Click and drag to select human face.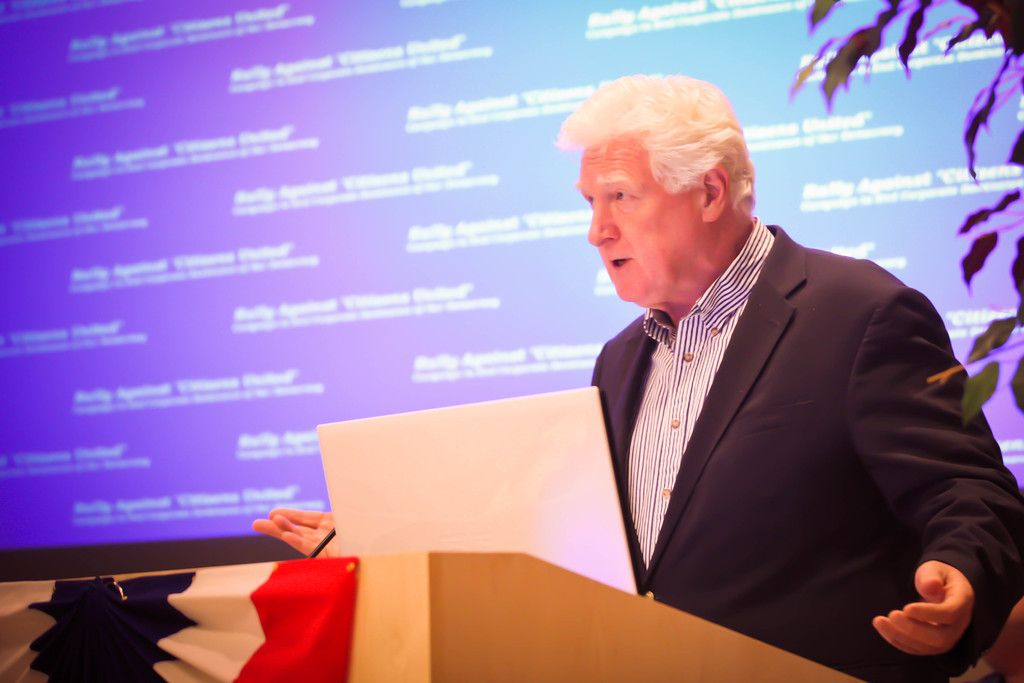
Selection: box(577, 145, 695, 300).
